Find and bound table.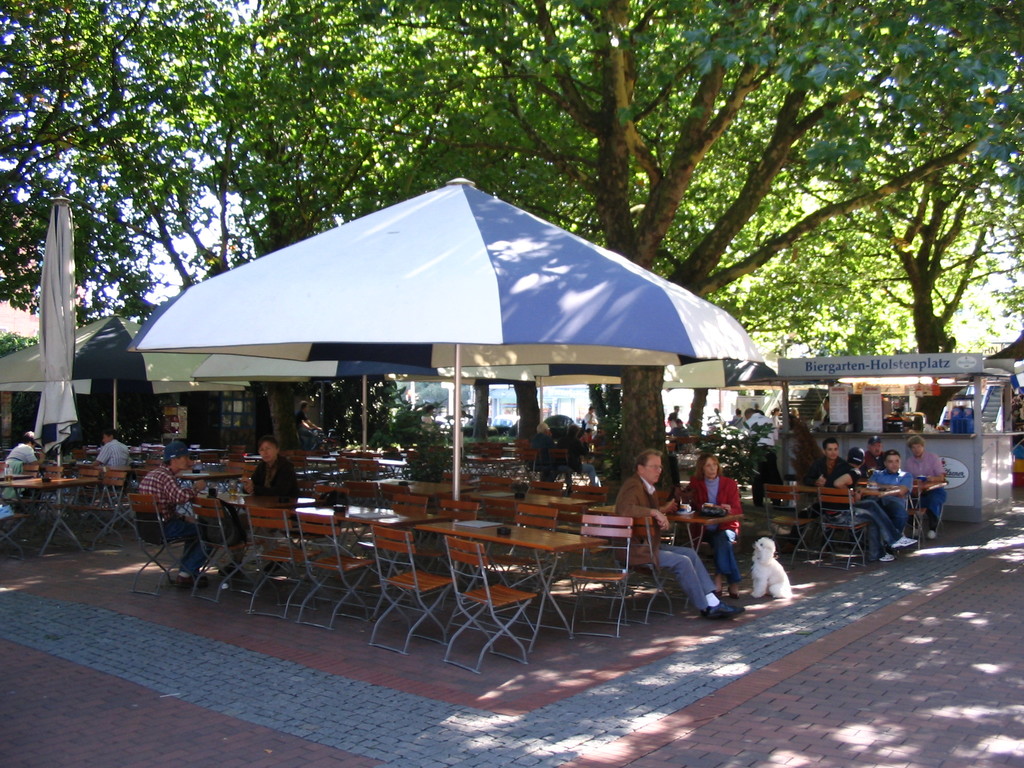
Bound: 578:445:614:467.
